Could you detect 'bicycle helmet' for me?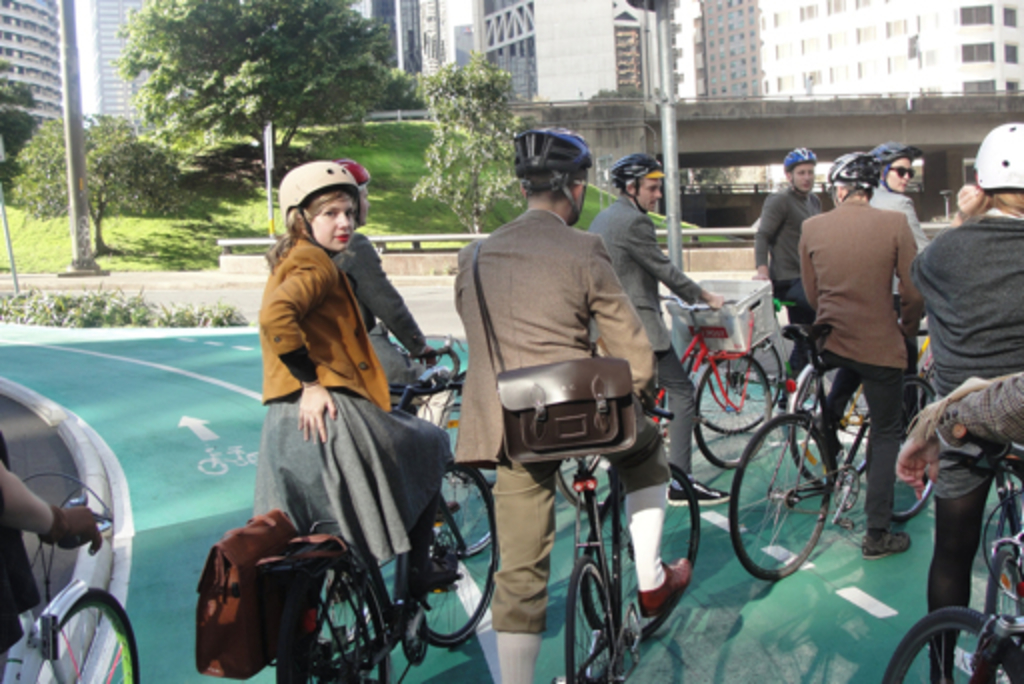
Detection result: detection(826, 154, 880, 200).
